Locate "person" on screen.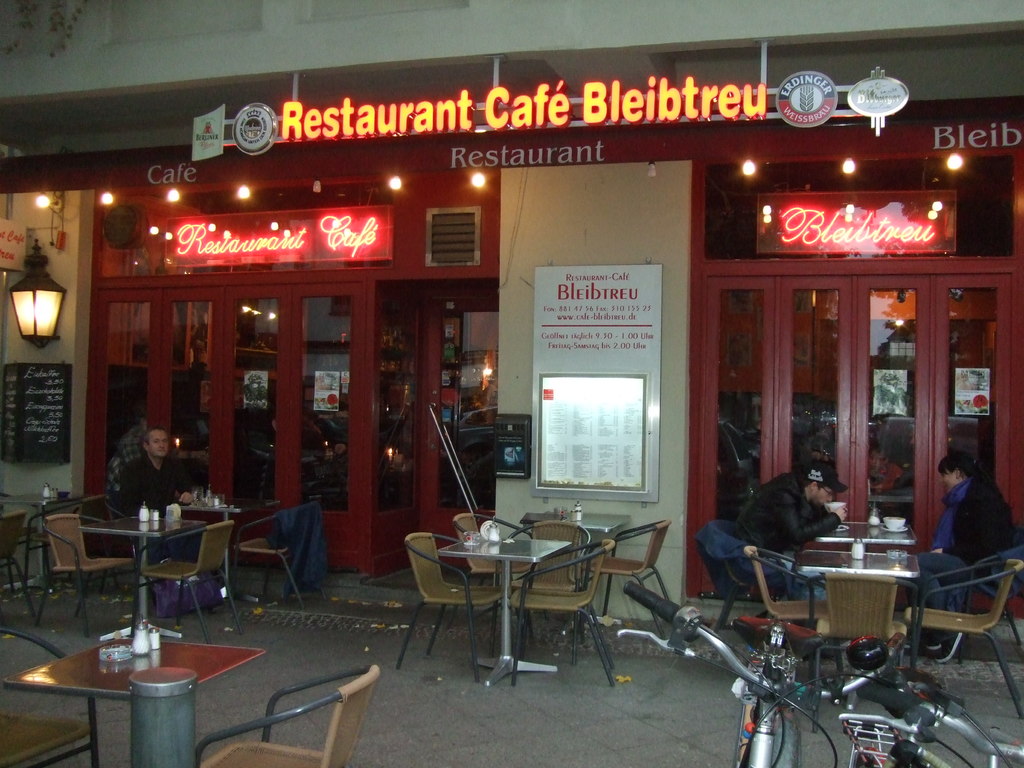
On screen at 116 430 204 512.
